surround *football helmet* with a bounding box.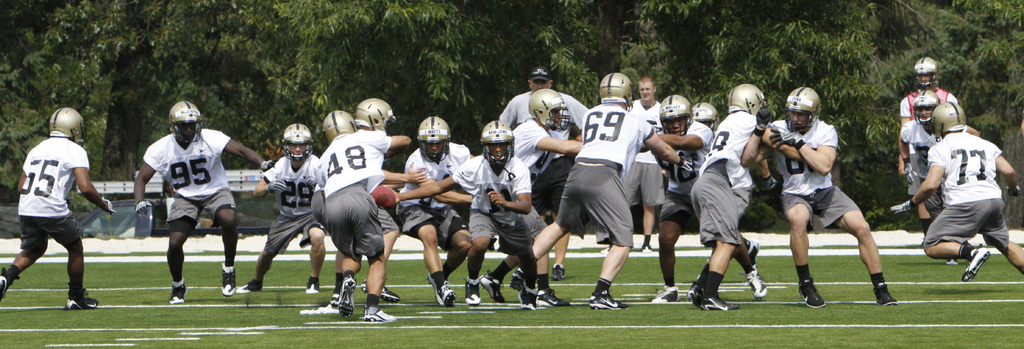
box(525, 87, 572, 131).
